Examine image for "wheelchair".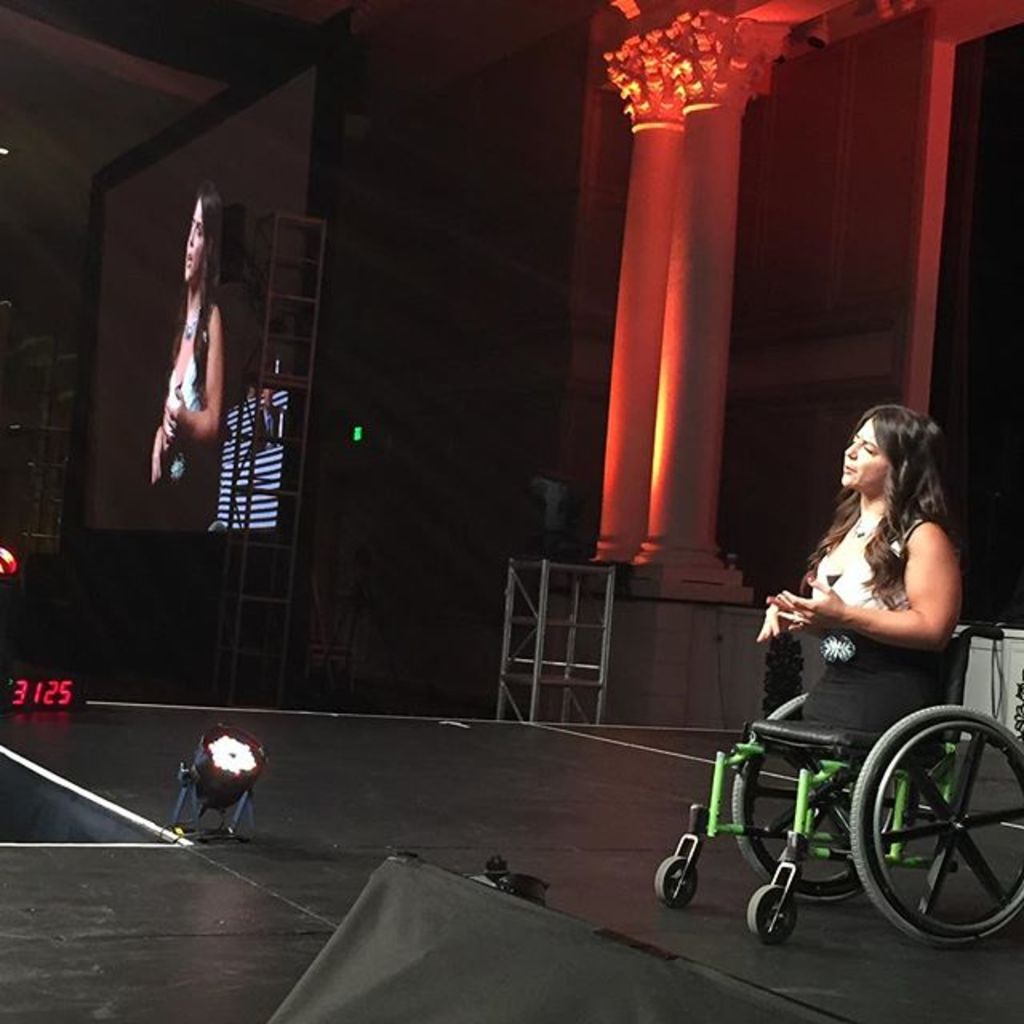
Examination result: 654, 624, 1022, 950.
